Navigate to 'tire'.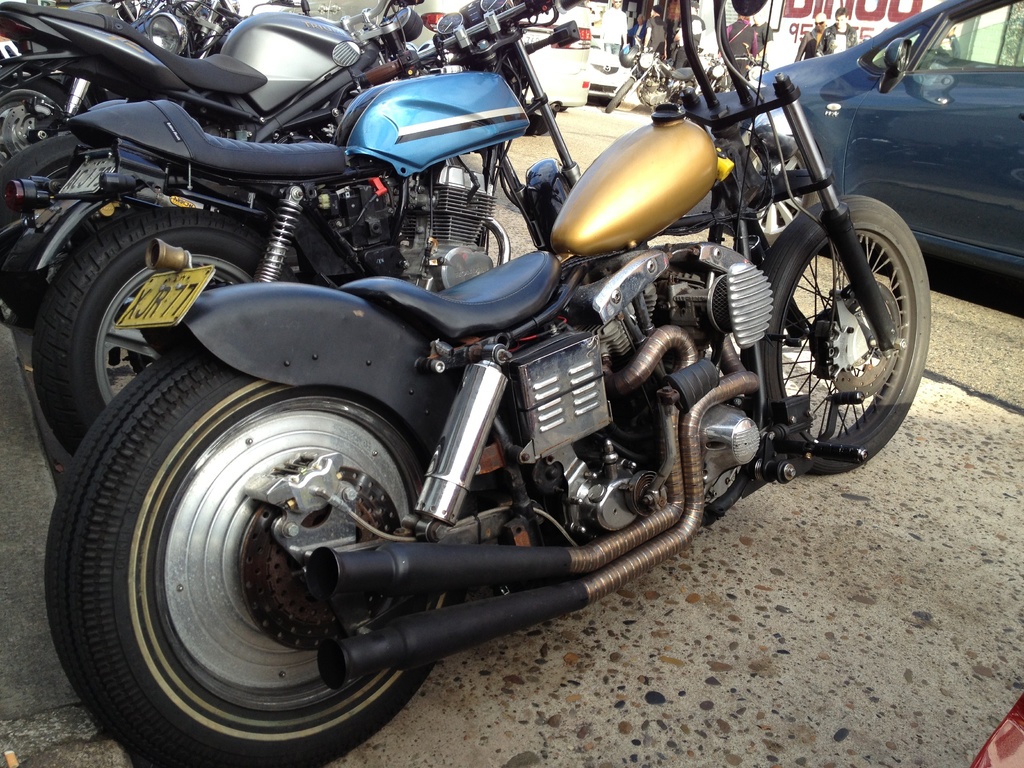
Navigation target: crop(607, 80, 635, 111).
